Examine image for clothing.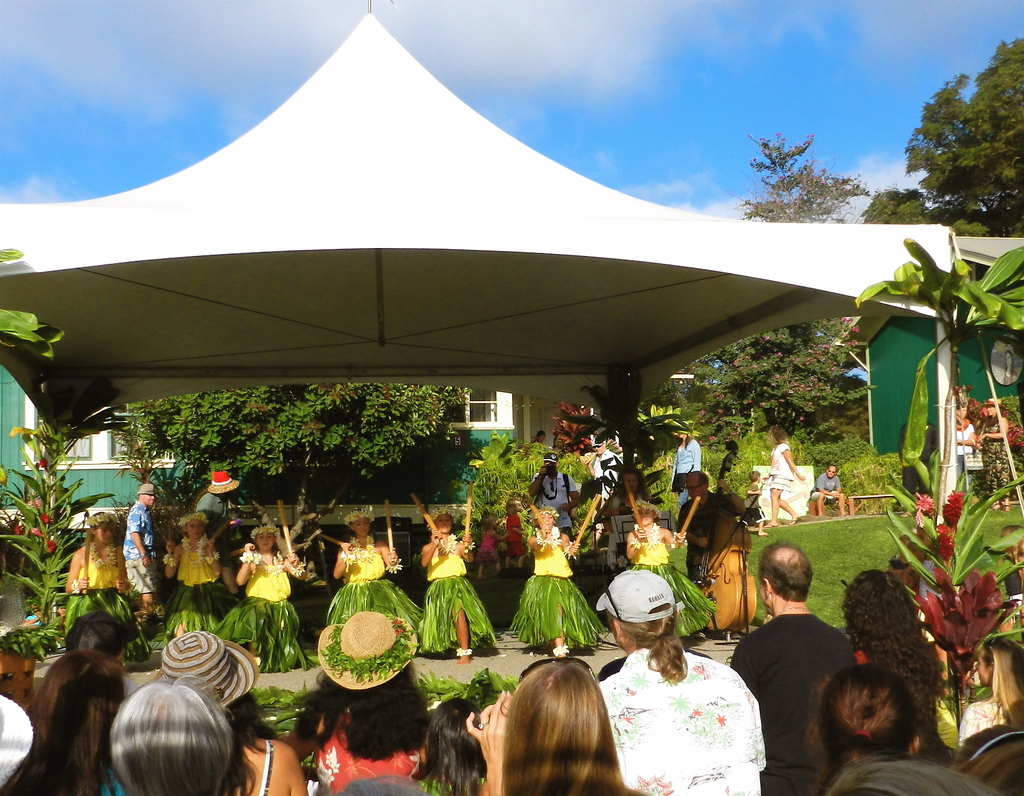
Examination result: BBox(681, 435, 707, 505).
